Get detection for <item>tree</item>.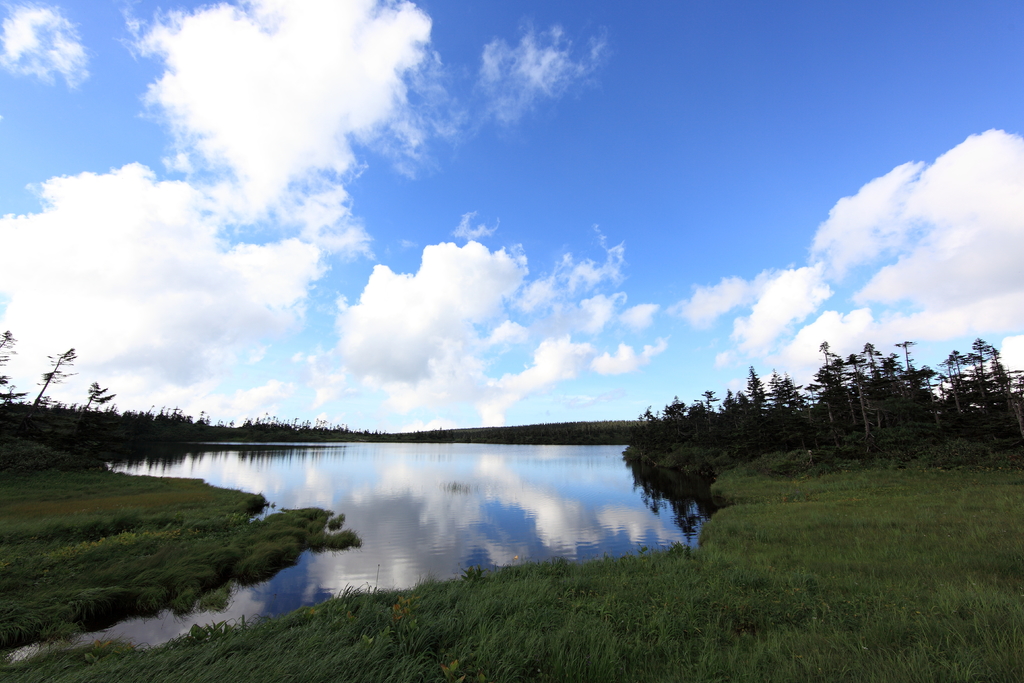
Detection: region(0, 331, 22, 402).
